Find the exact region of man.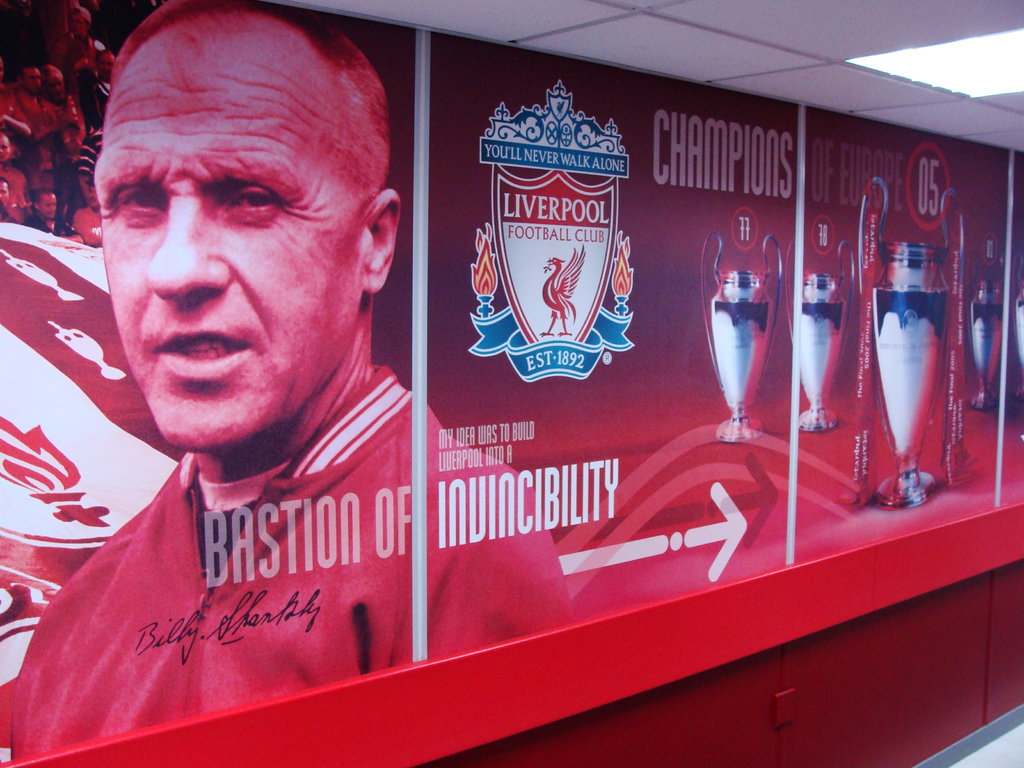
Exact region: box=[8, 0, 577, 762].
